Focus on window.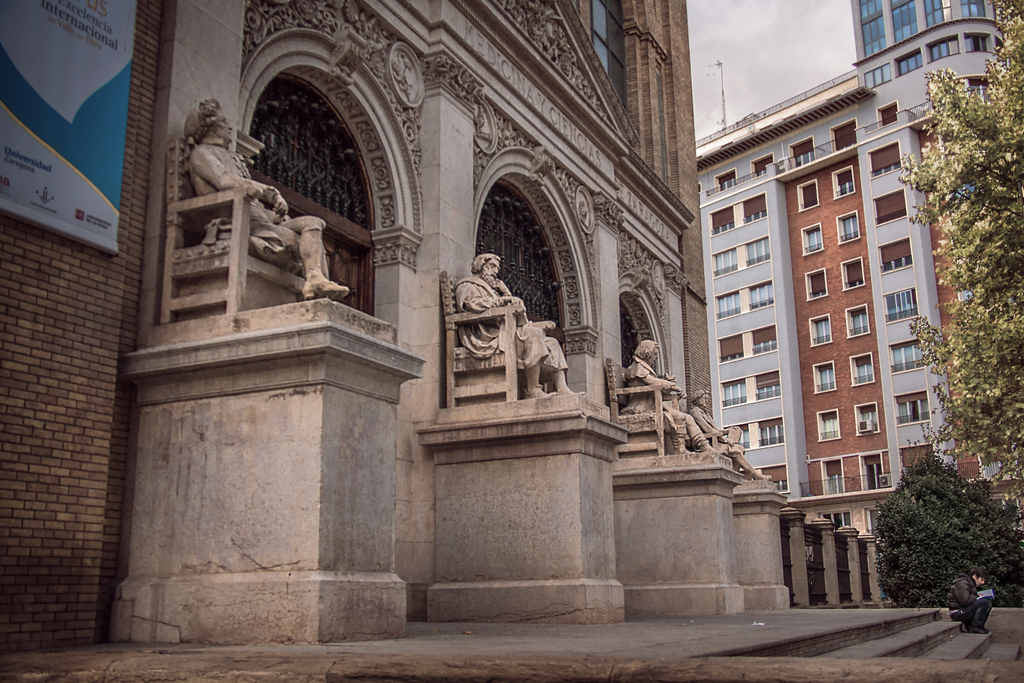
Focused at rect(788, 136, 816, 167).
